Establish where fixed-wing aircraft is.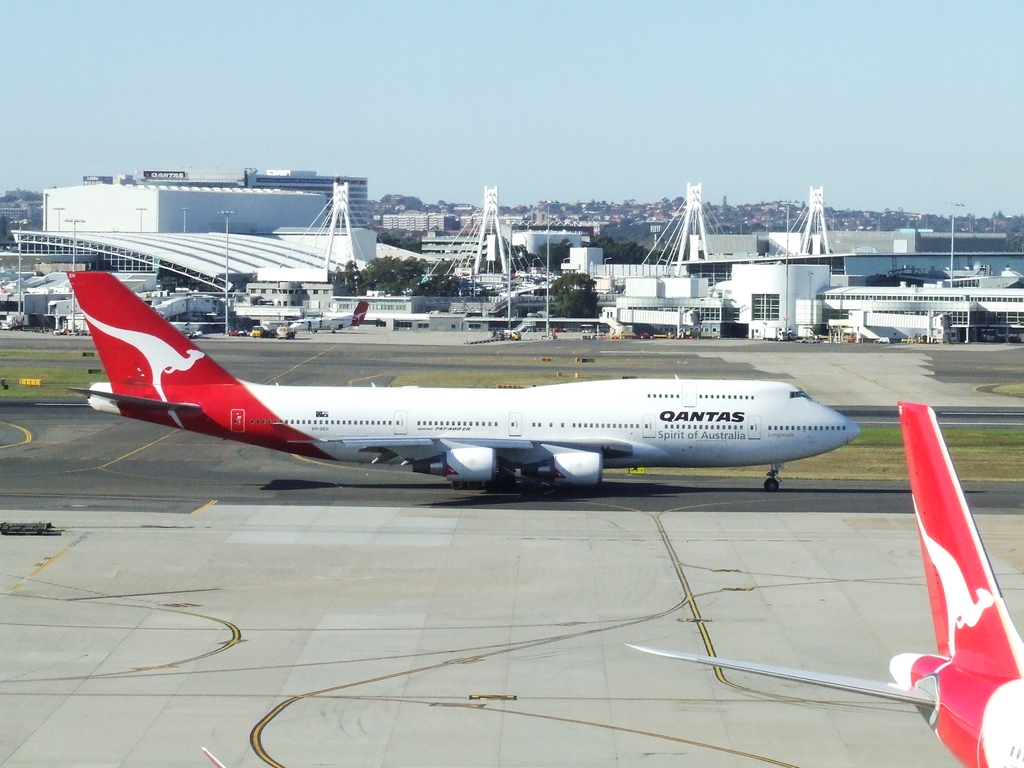
Established at x1=623, y1=401, x2=1023, y2=767.
